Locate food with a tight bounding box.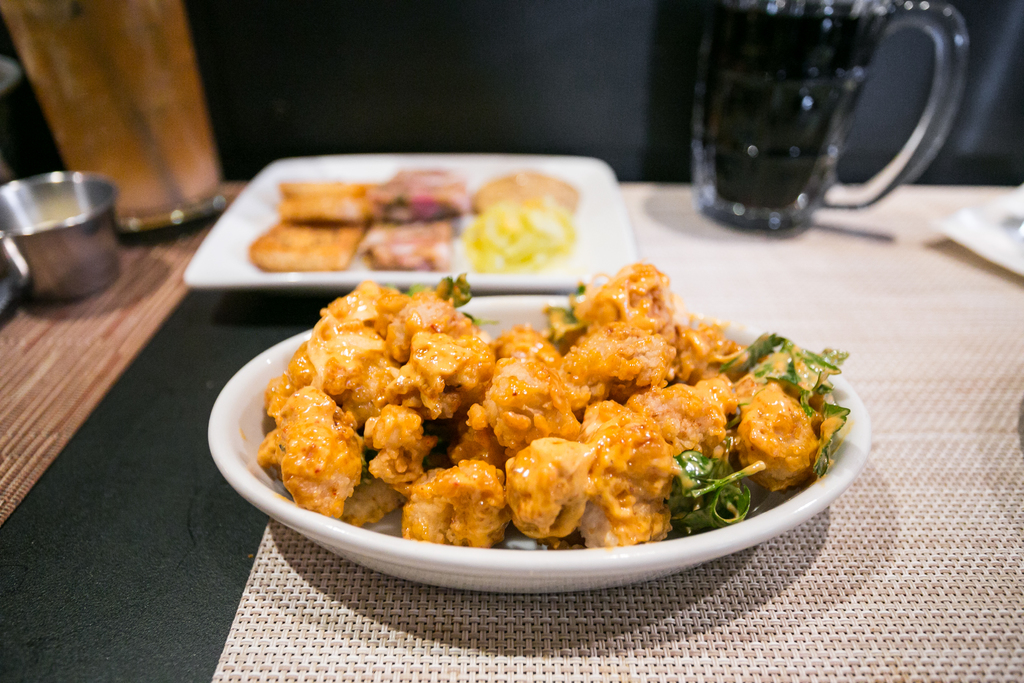
[left=471, top=167, right=580, bottom=215].
